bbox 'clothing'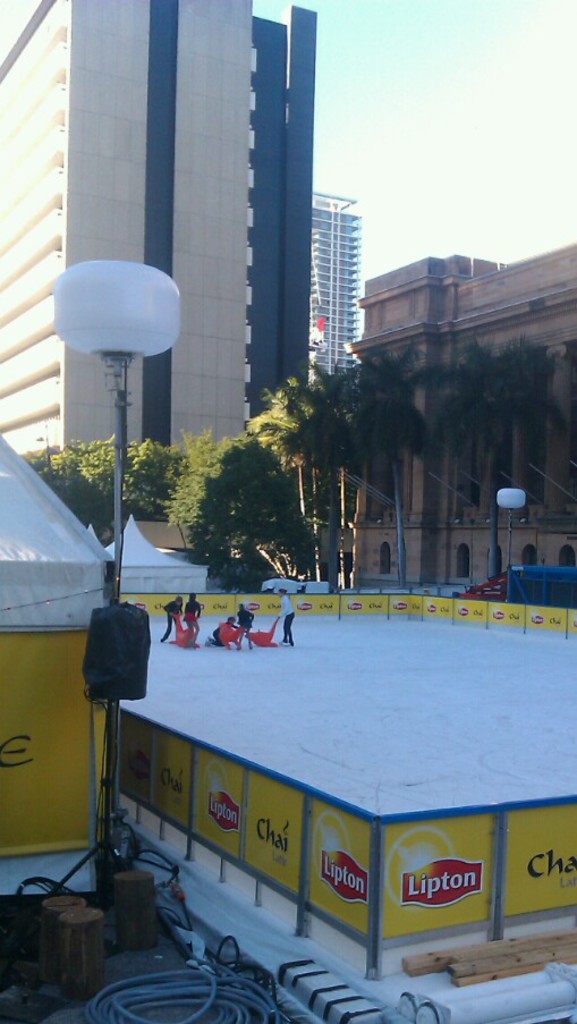
pyautogui.locateOnScreen(213, 623, 235, 648)
